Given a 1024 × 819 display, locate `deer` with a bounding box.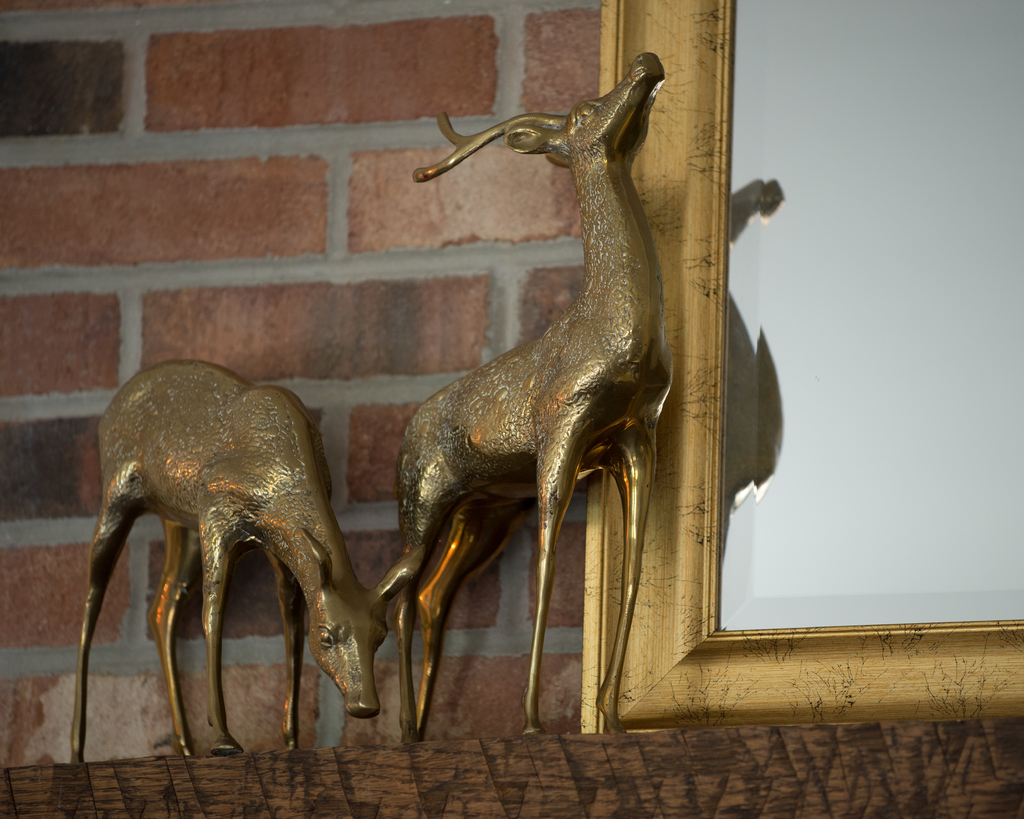
Located: 67, 360, 426, 760.
